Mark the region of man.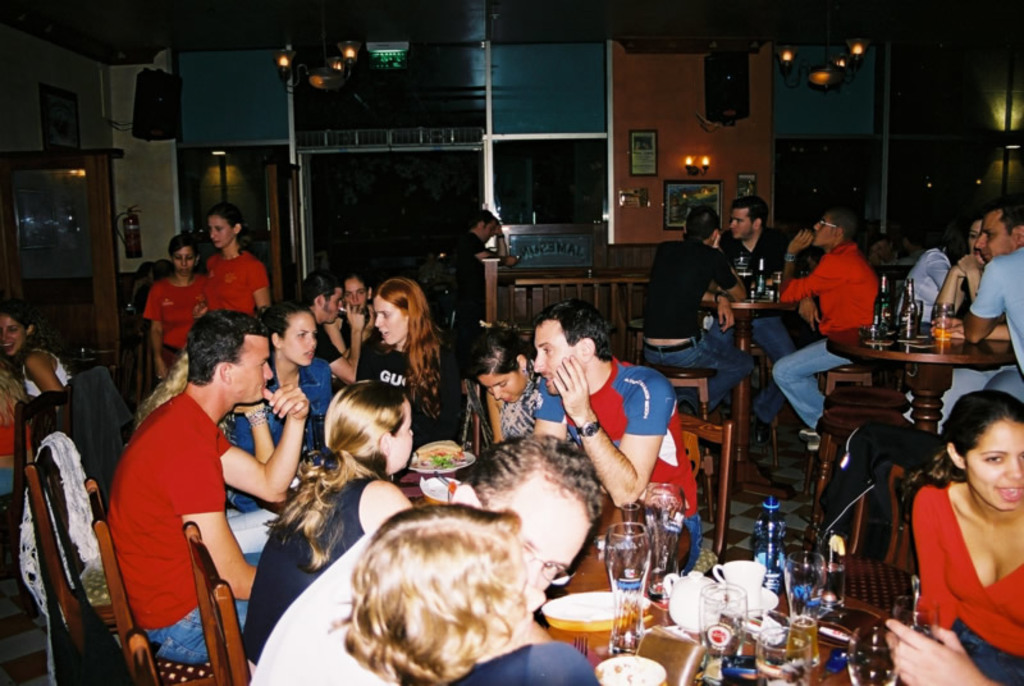
Region: {"left": 776, "top": 212, "right": 876, "bottom": 433}.
